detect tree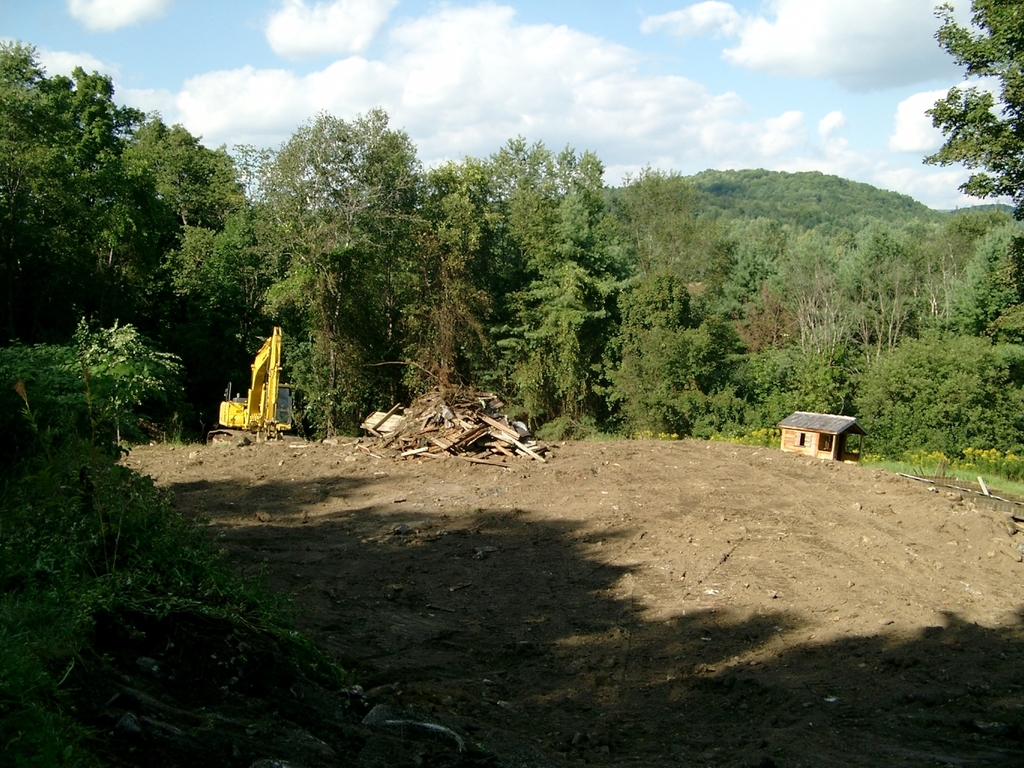
l=923, t=0, r=1020, b=236
